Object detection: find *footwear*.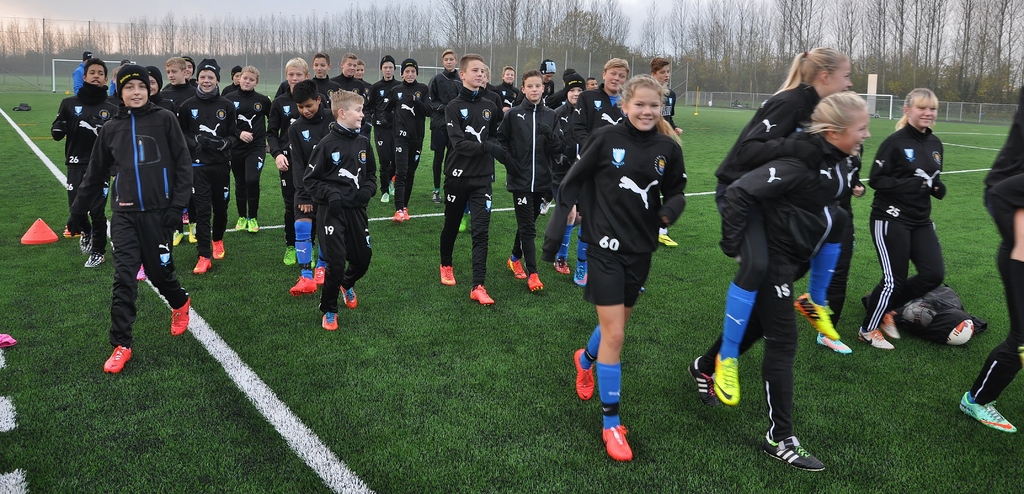
[712, 352, 740, 404].
